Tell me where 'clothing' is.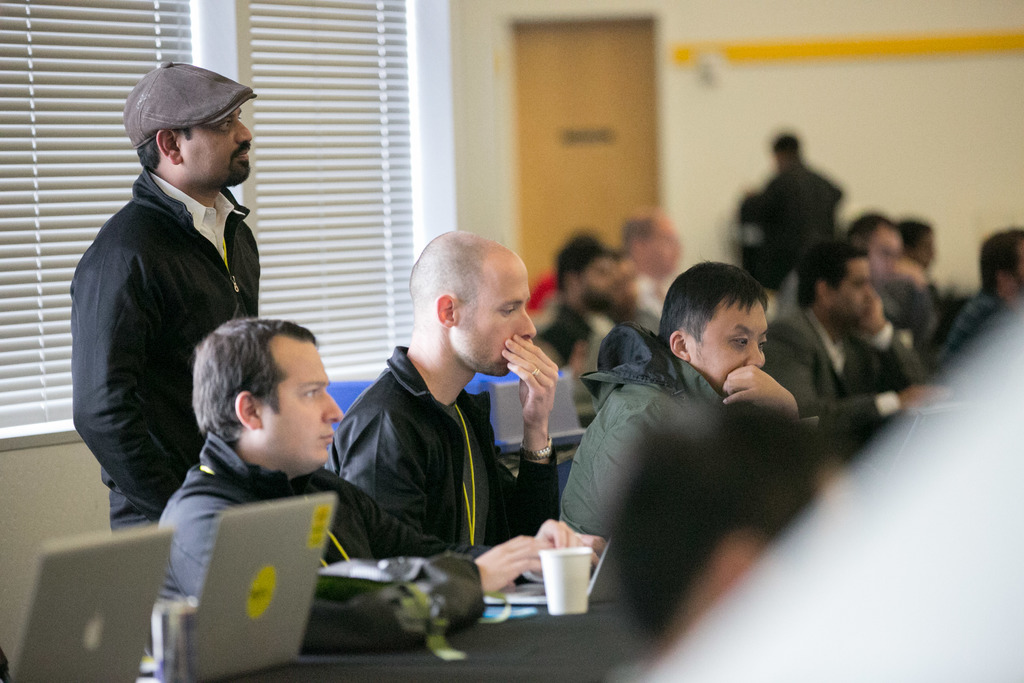
'clothing' is at bbox=(857, 281, 942, 374).
